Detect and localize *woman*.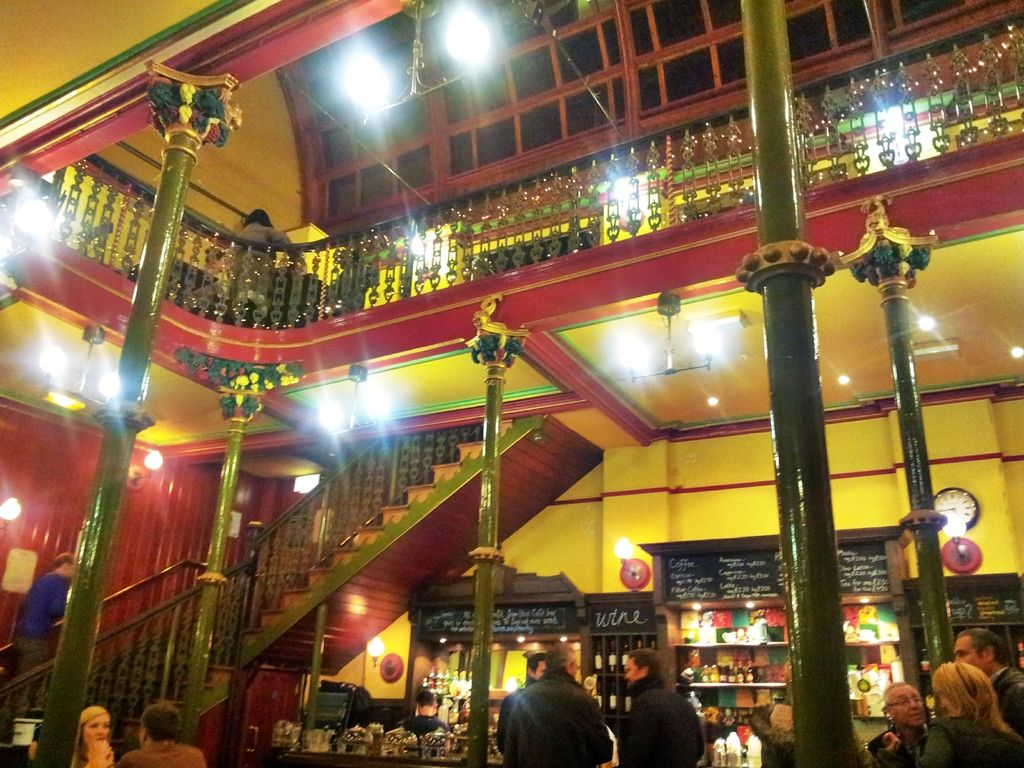
Localized at l=915, t=662, r=1023, b=767.
